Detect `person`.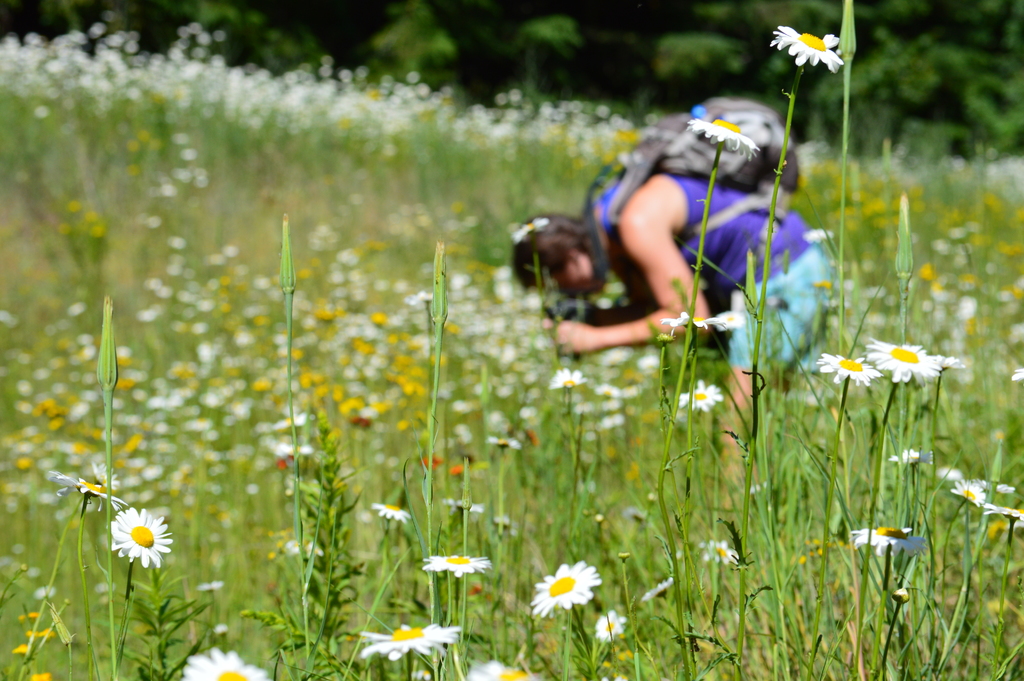
Detected at <region>513, 170, 841, 514</region>.
